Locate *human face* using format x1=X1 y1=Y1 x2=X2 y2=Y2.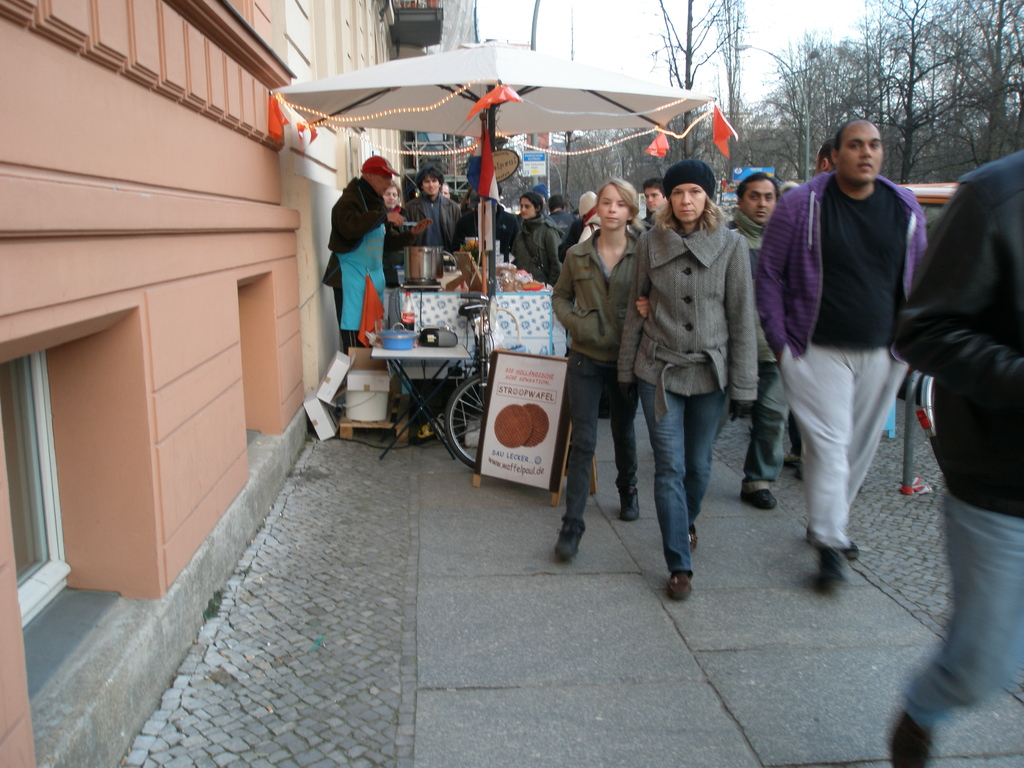
x1=670 y1=182 x2=705 y2=221.
